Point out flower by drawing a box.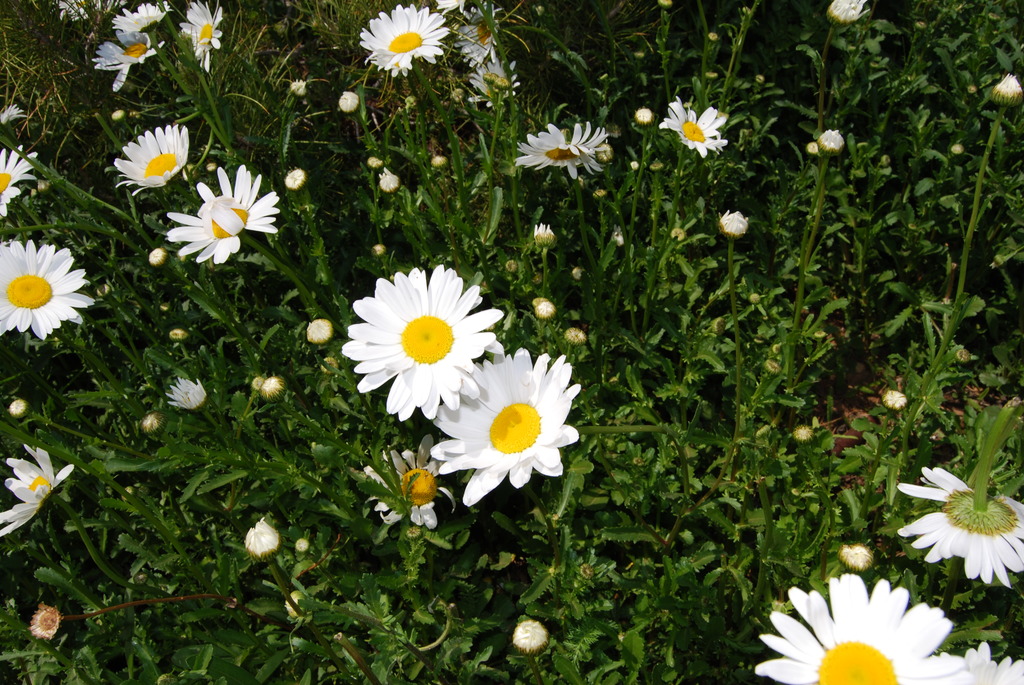
rect(356, 4, 452, 83).
